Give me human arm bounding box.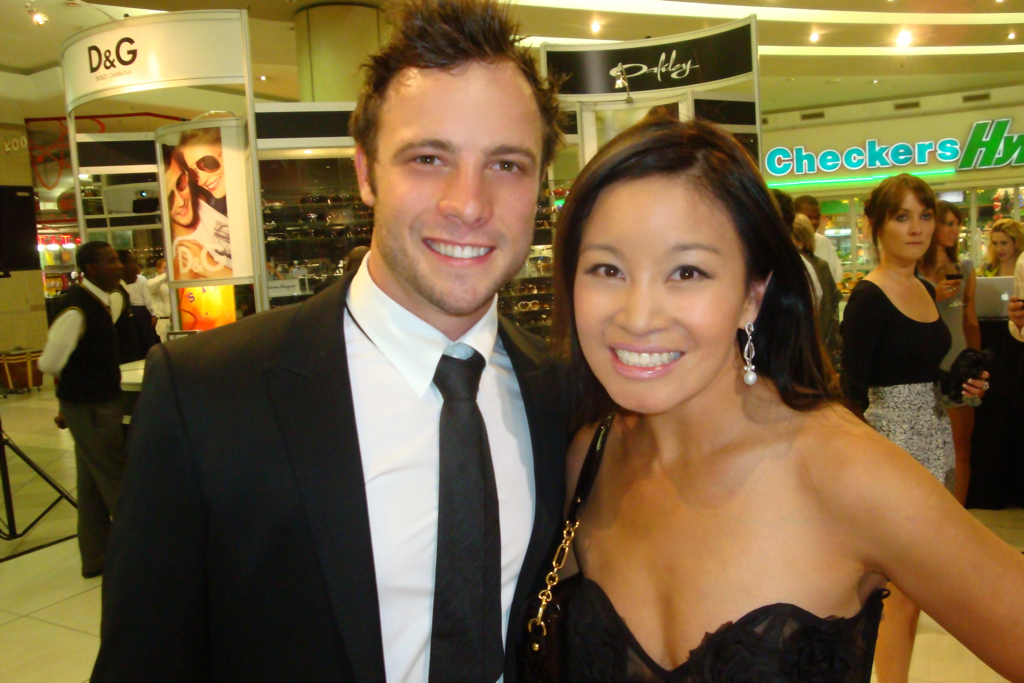
826,403,995,651.
